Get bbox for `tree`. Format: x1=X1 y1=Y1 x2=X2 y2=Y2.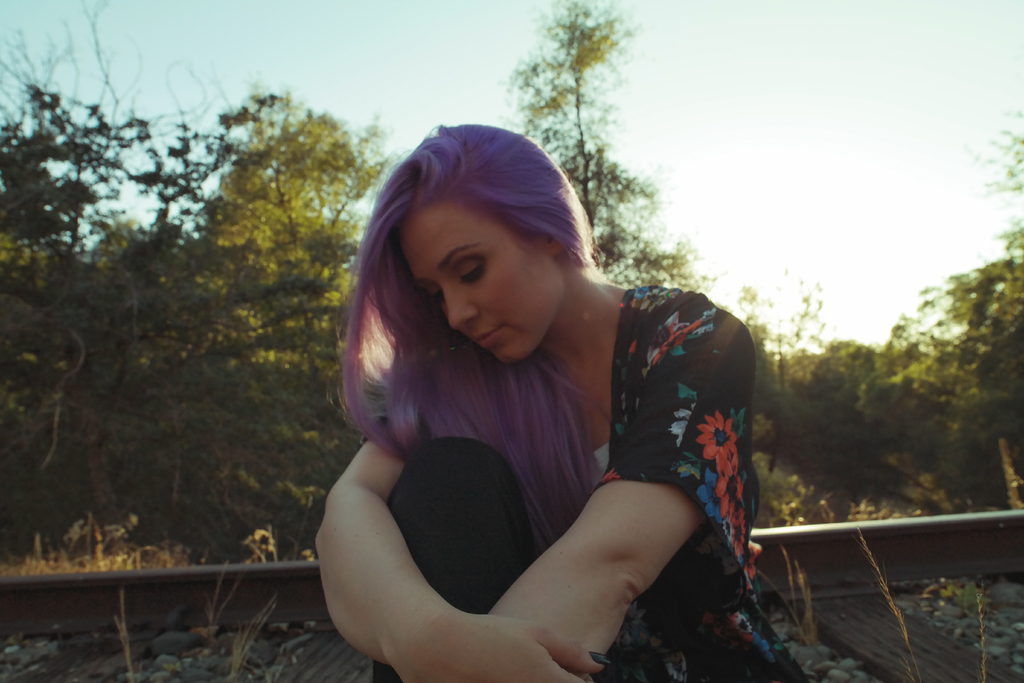
x1=492 y1=0 x2=723 y2=290.
